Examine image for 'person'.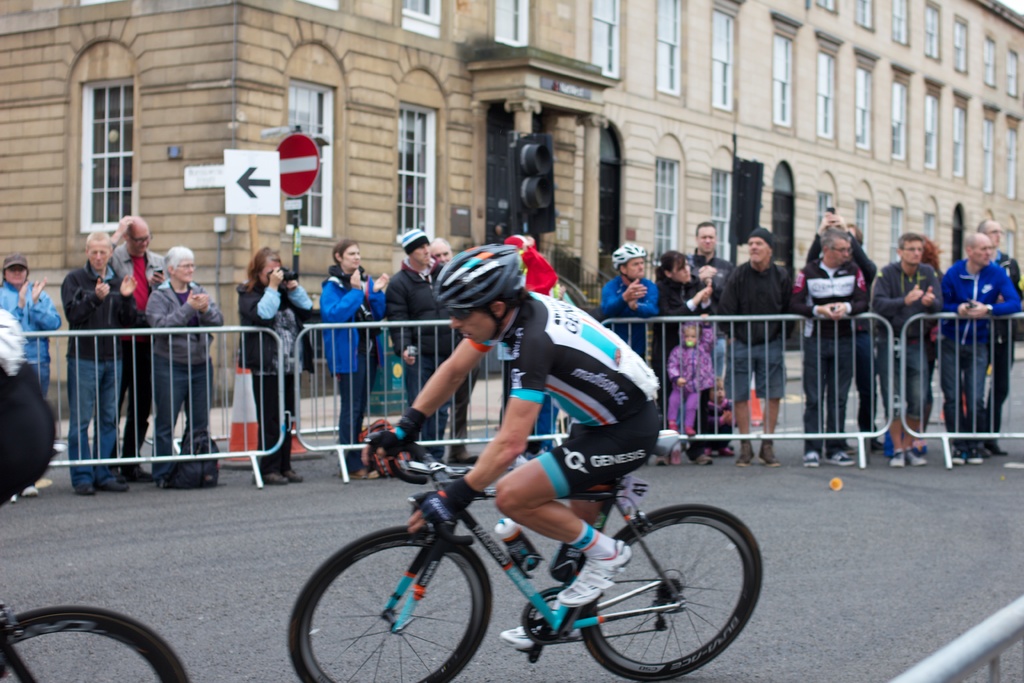
Examination result: rect(384, 229, 461, 460).
